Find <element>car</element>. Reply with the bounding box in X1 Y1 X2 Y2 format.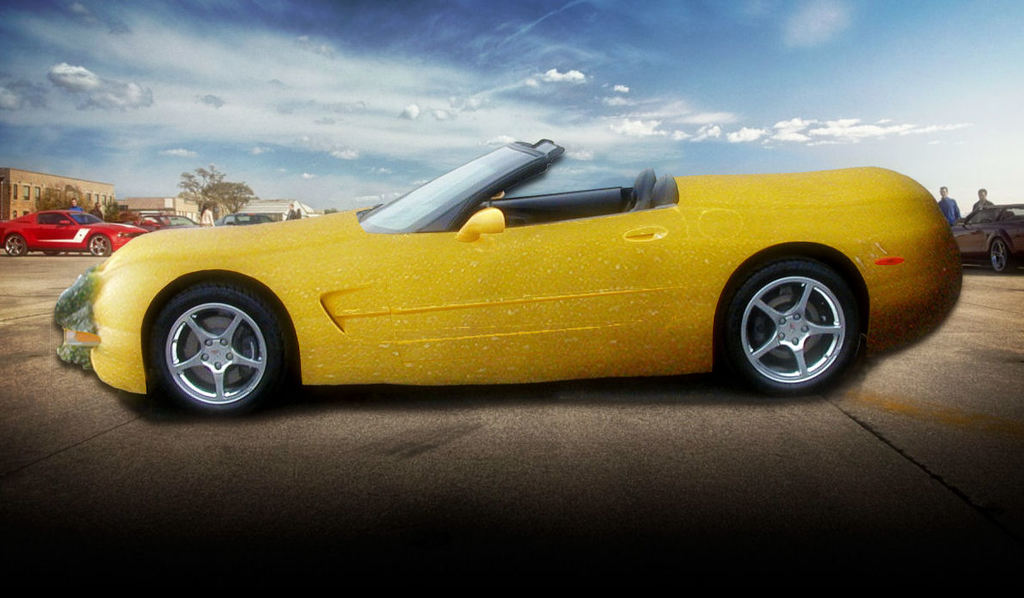
955 202 1023 273.
